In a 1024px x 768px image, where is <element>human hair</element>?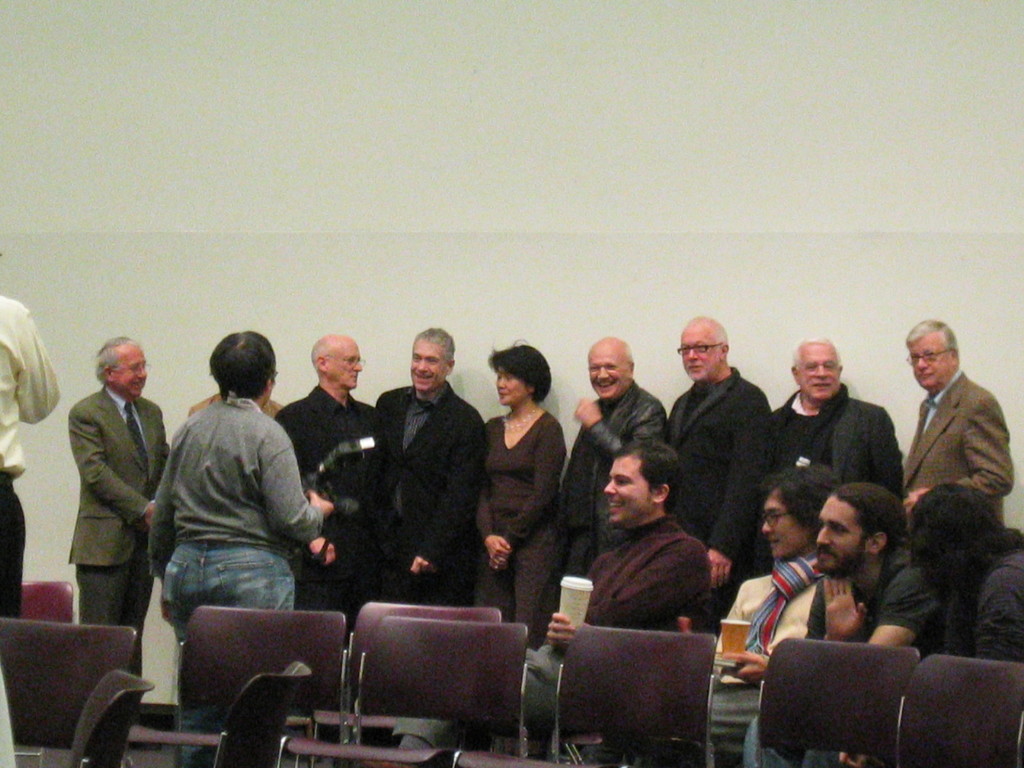
611,440,684,514.
